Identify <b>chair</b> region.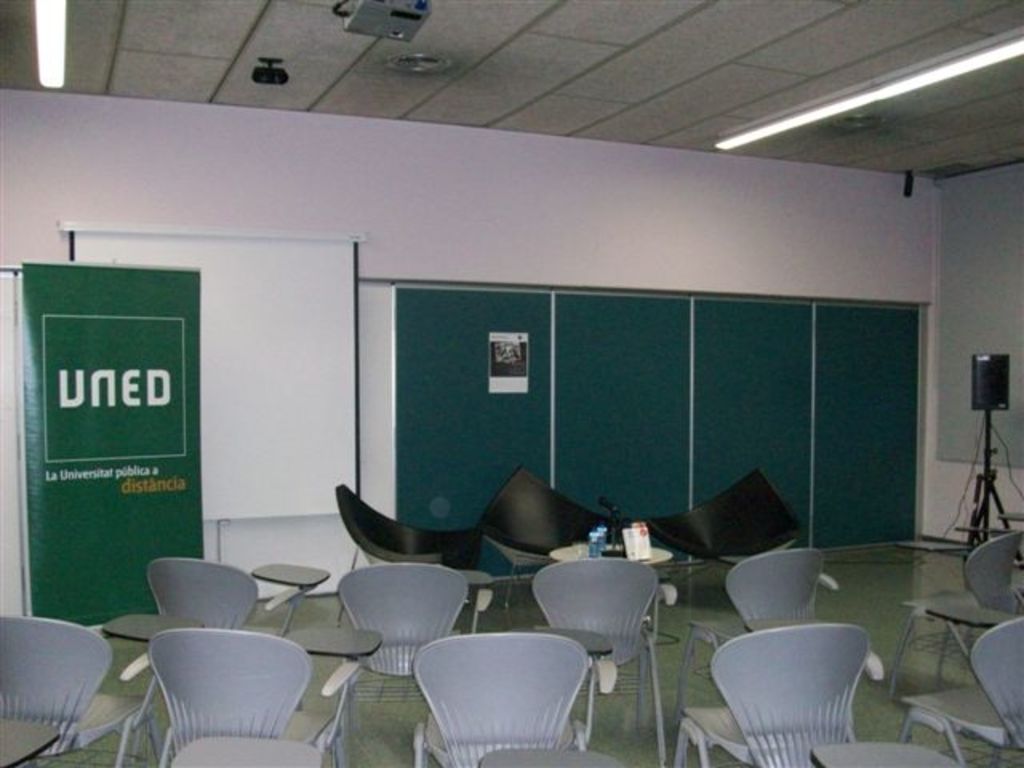
Region: [x1=886, y1=533, x2=1022, y2=694].
